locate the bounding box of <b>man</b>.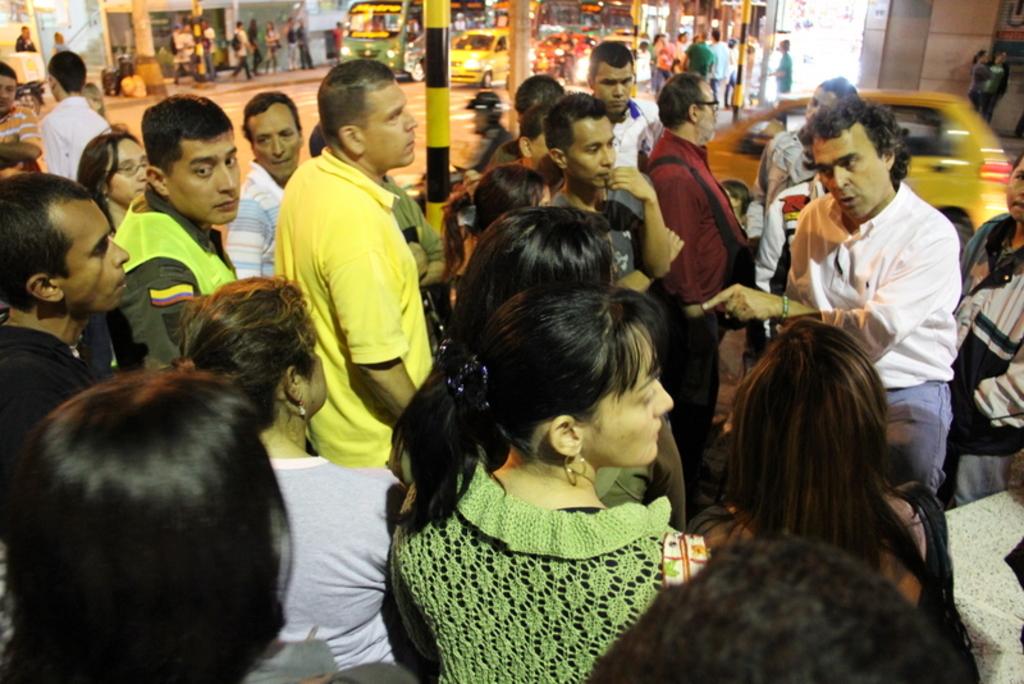
Bounding box: select_region(672, 29, 695, 74).
